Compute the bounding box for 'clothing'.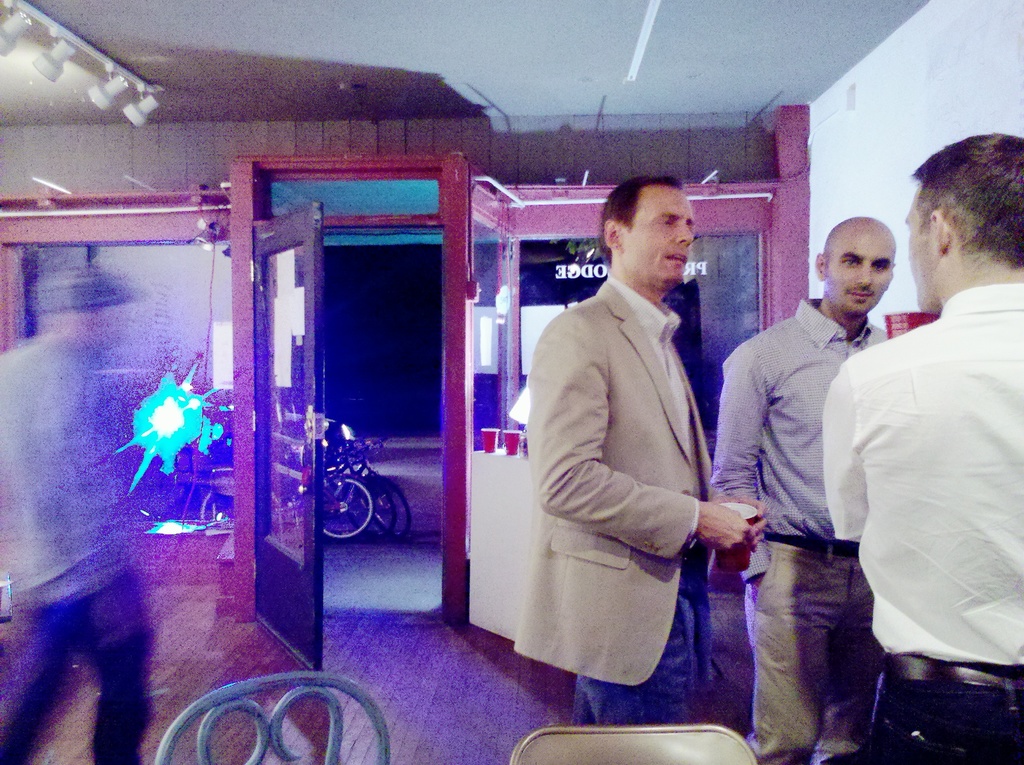
(518,220,760,743).
